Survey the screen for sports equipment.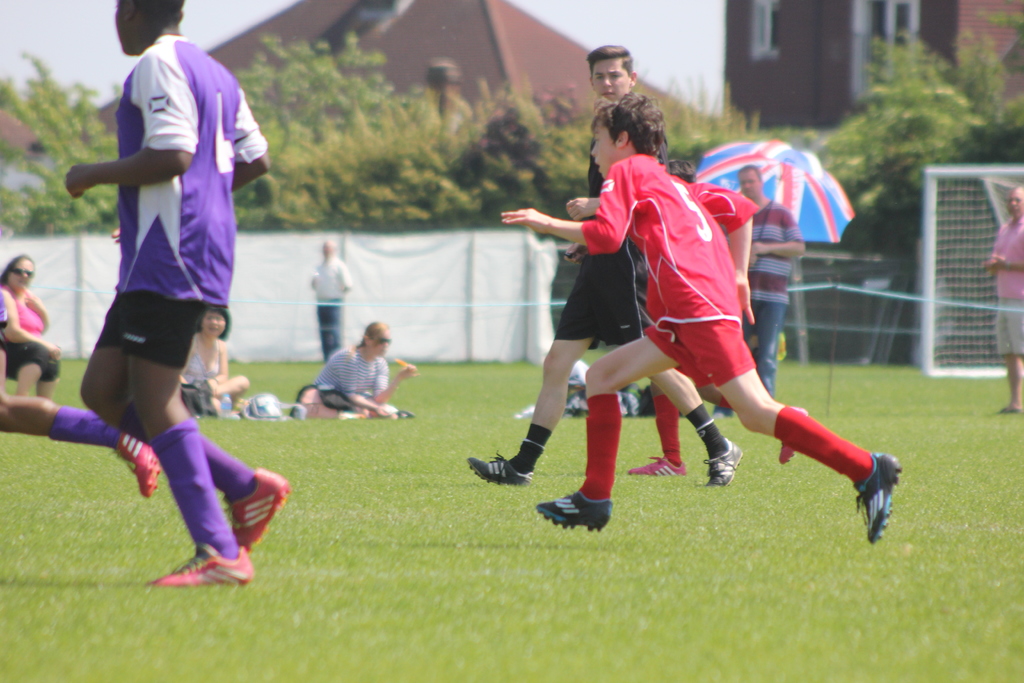
Survey found: l=147, t=545, r=255, b=586.
